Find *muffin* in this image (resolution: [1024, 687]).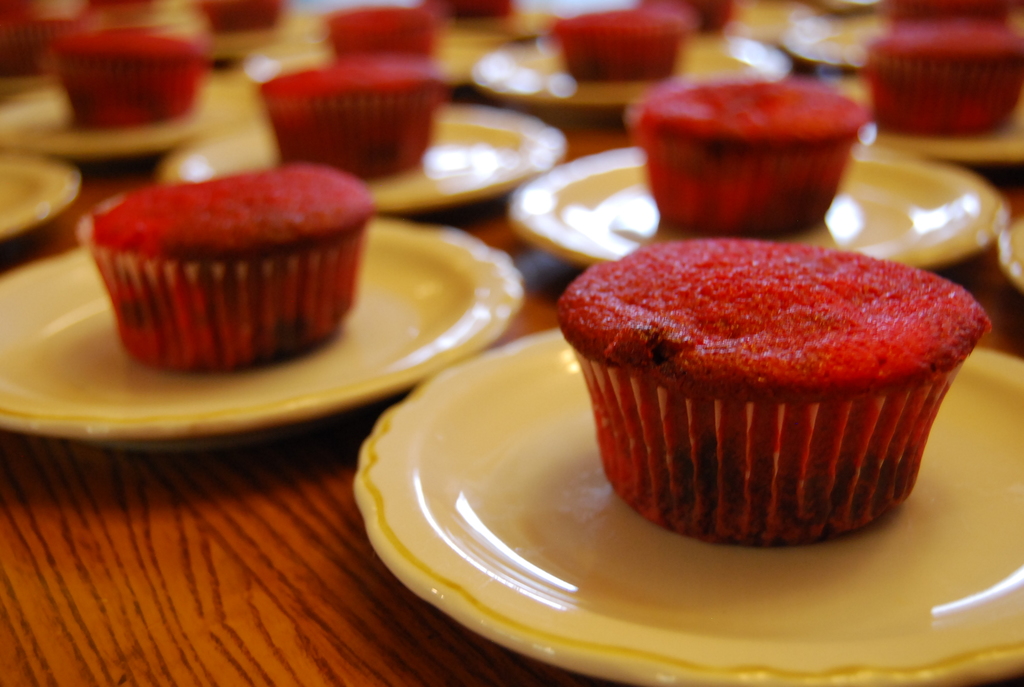
(x1=862, y1=15, x2=1023, y2=137).
